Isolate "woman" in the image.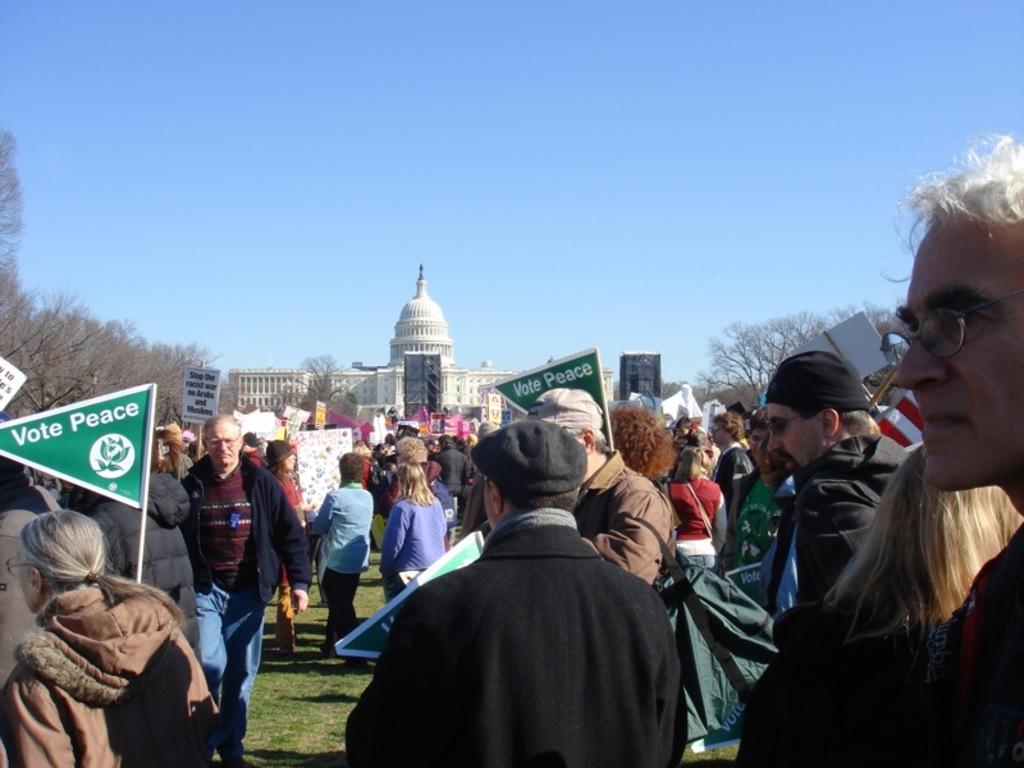
Isolated region: crop(731, 444, 1023, 767).
